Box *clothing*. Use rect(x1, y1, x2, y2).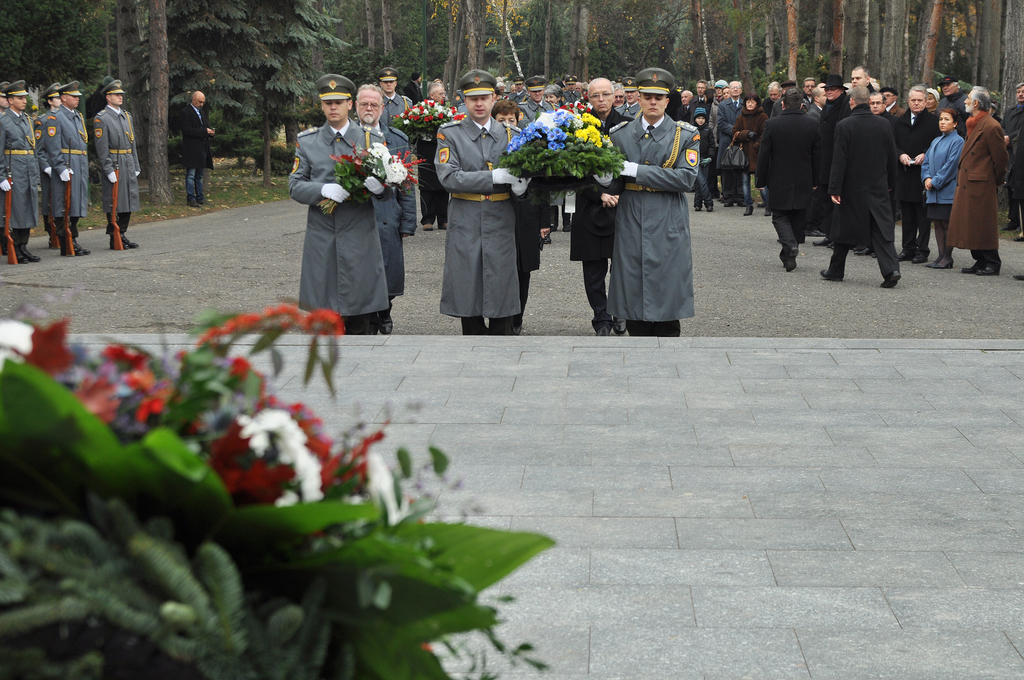
rect(89, 93, 151, 219).
